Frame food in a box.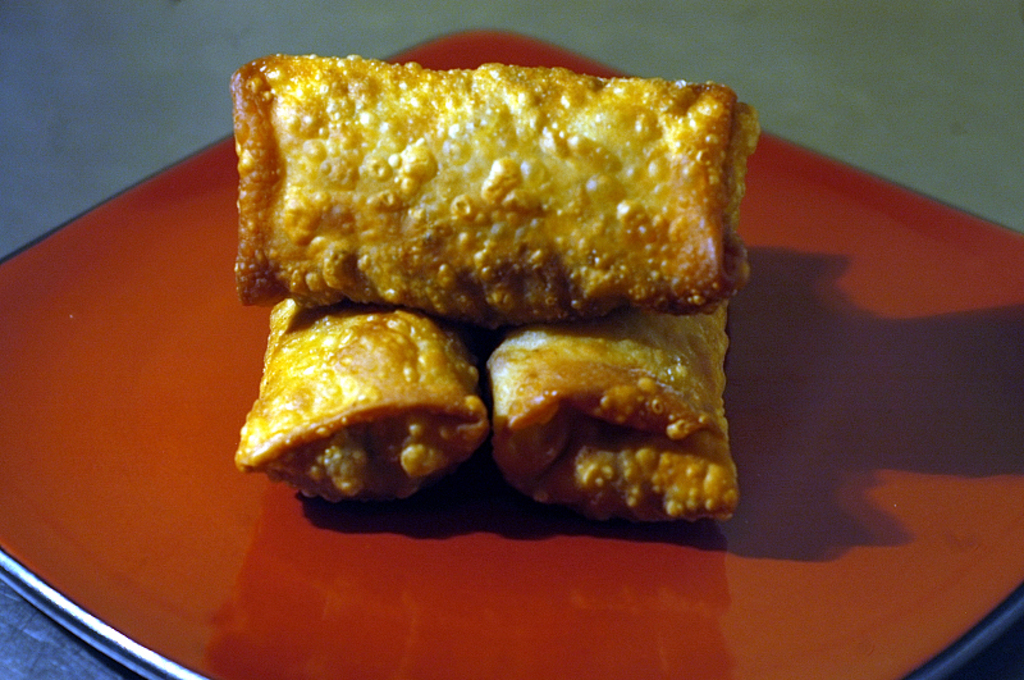
(229, 56, 759, 528).
